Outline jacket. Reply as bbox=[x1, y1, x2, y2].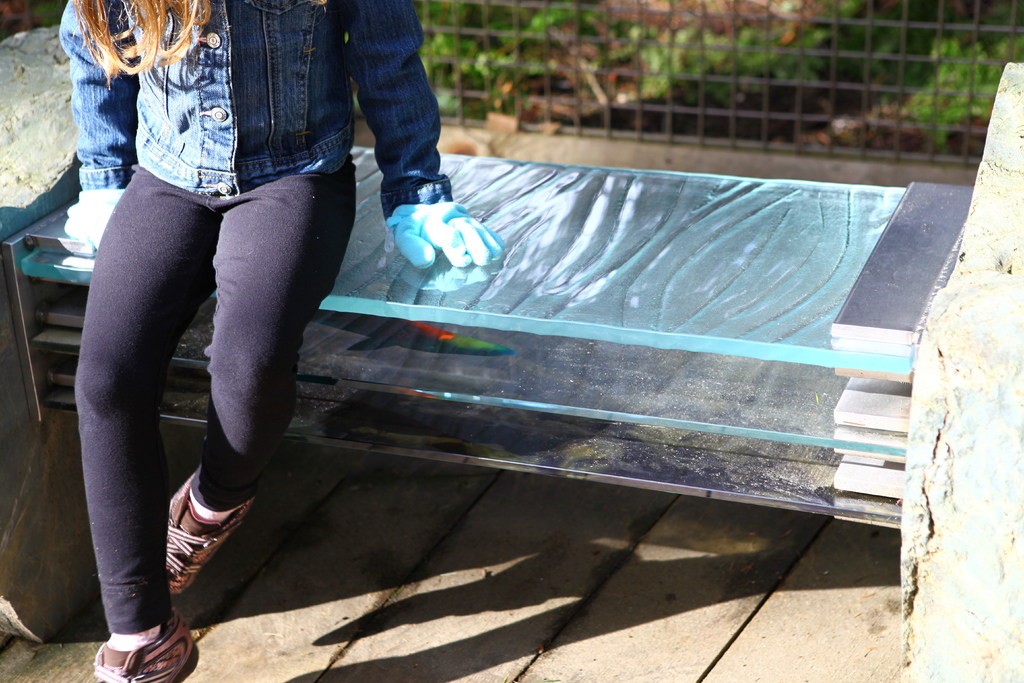
bbox=[137, 18, 422, 164].
